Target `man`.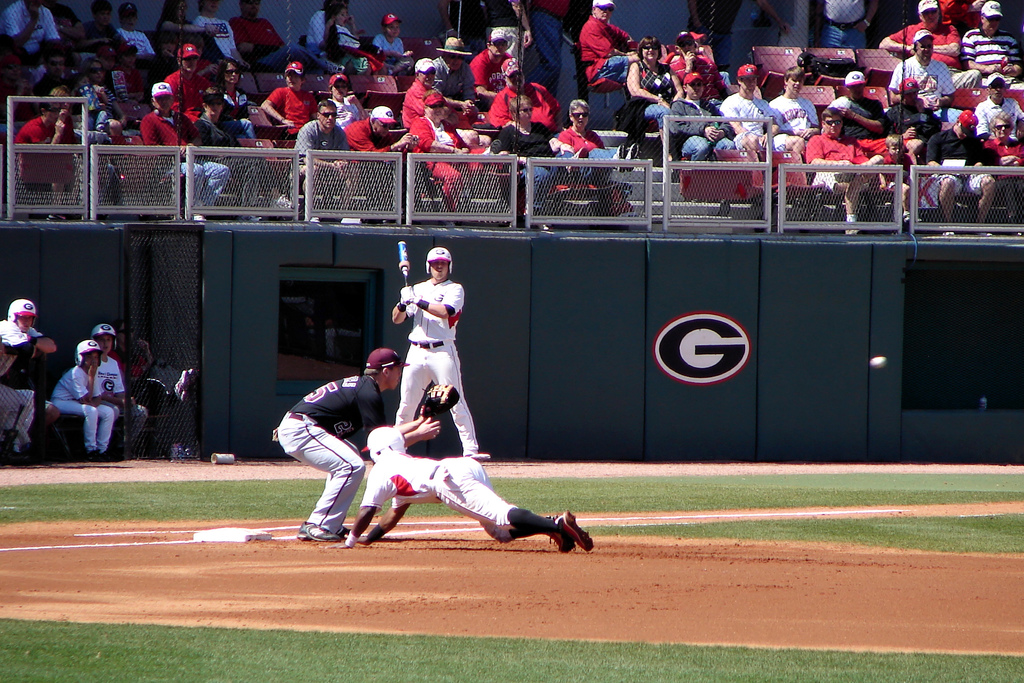
Target region: {"x1": 667, "y1": 70, "x2": 740, "y2": 171}.
